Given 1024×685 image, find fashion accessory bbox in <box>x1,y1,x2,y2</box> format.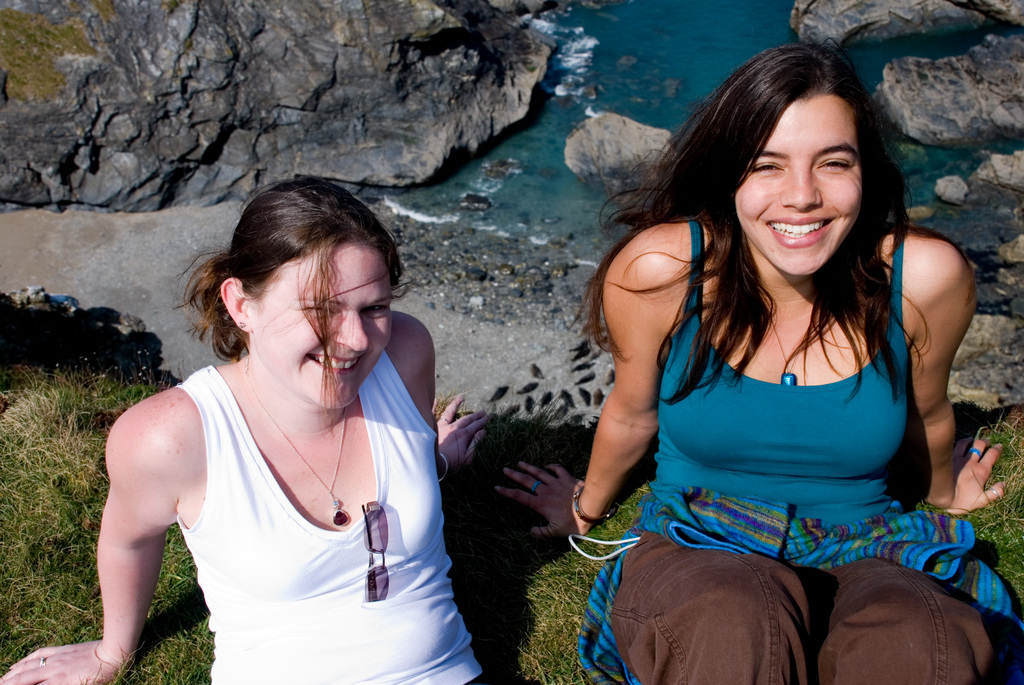
<box>771,317,813,385</box>.
